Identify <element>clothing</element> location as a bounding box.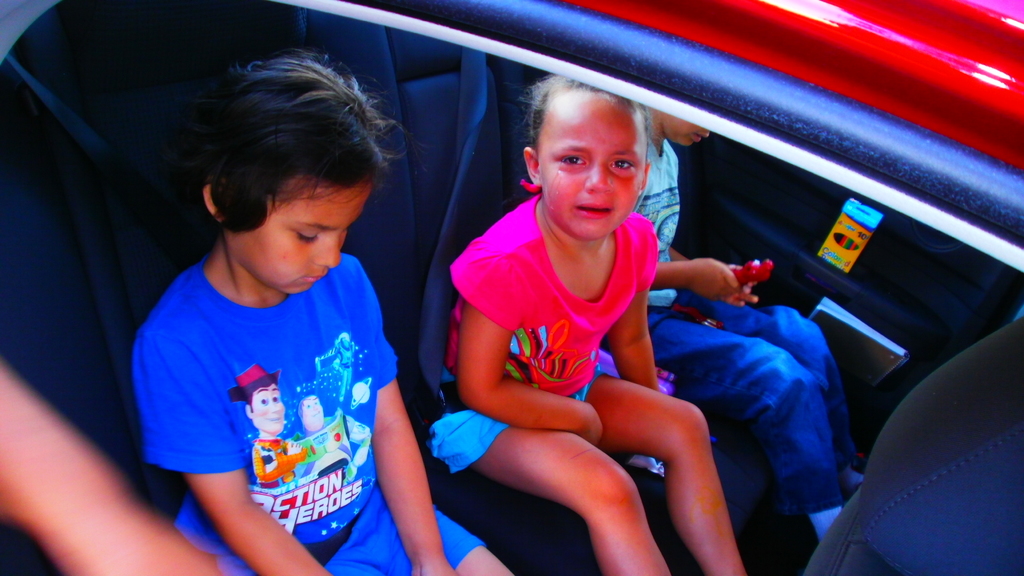
444/170/717/517.
